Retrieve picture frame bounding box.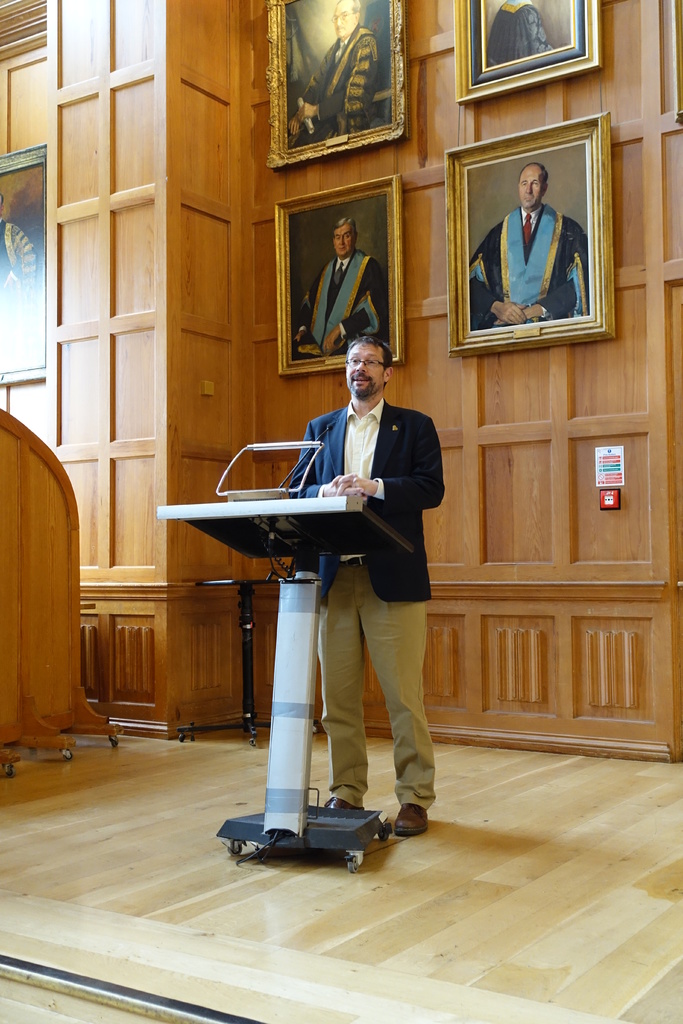
Bounding box: <region>0, 140, 47, 385</region>.
